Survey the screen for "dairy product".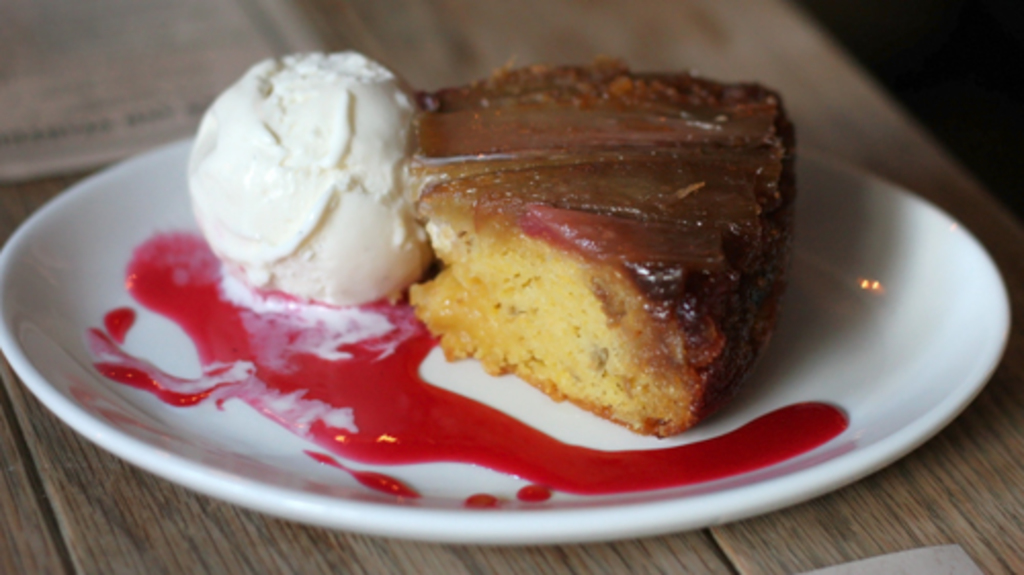
Survey found: 420, 156, 793, 428.
